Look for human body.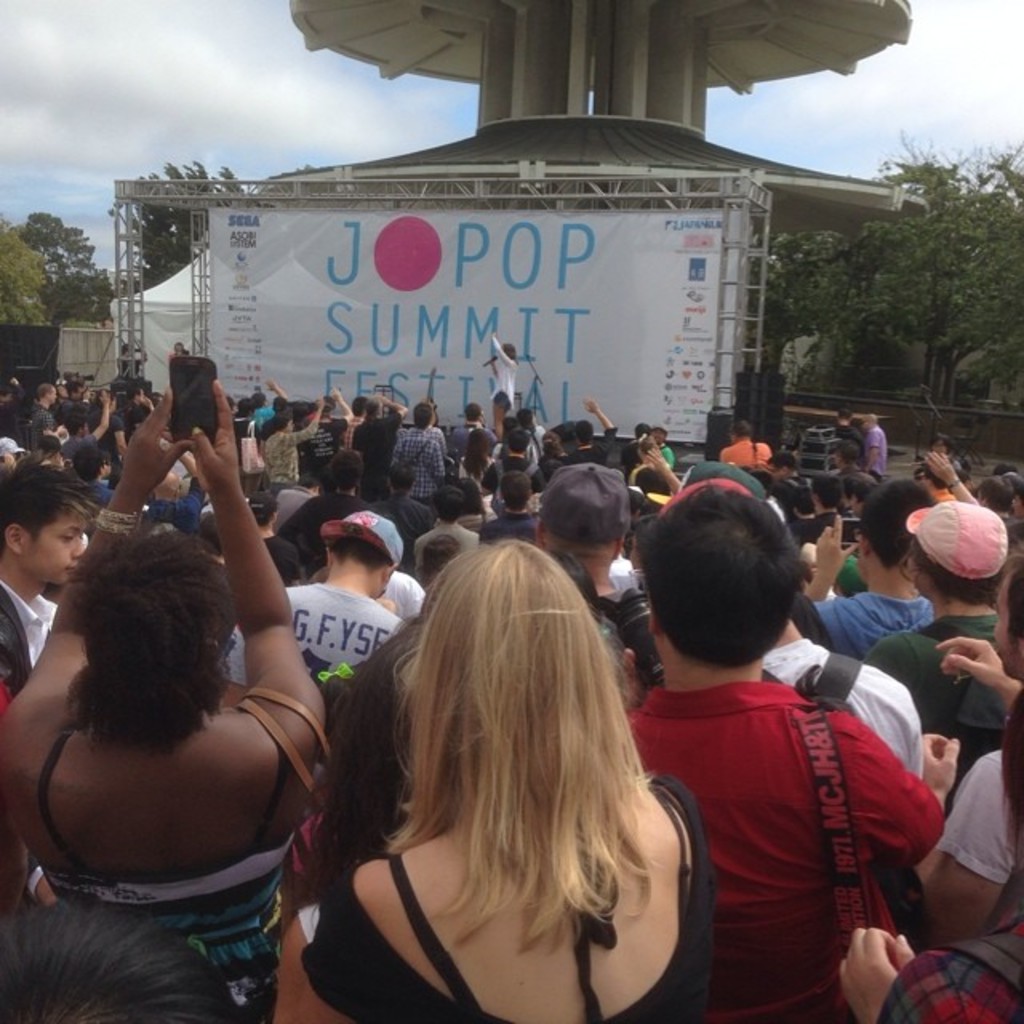
Found: <bbox>355, 394, 411, 483</bbox>.
